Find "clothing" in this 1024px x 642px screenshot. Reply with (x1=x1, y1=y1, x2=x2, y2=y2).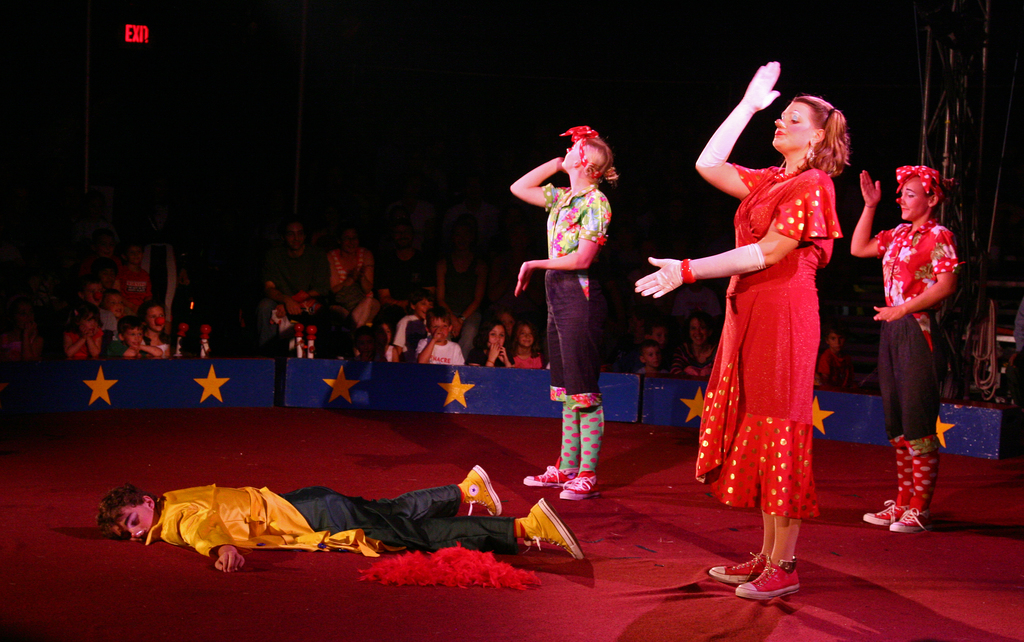
(x1=875, y1=215, x2=964, y2=456).
